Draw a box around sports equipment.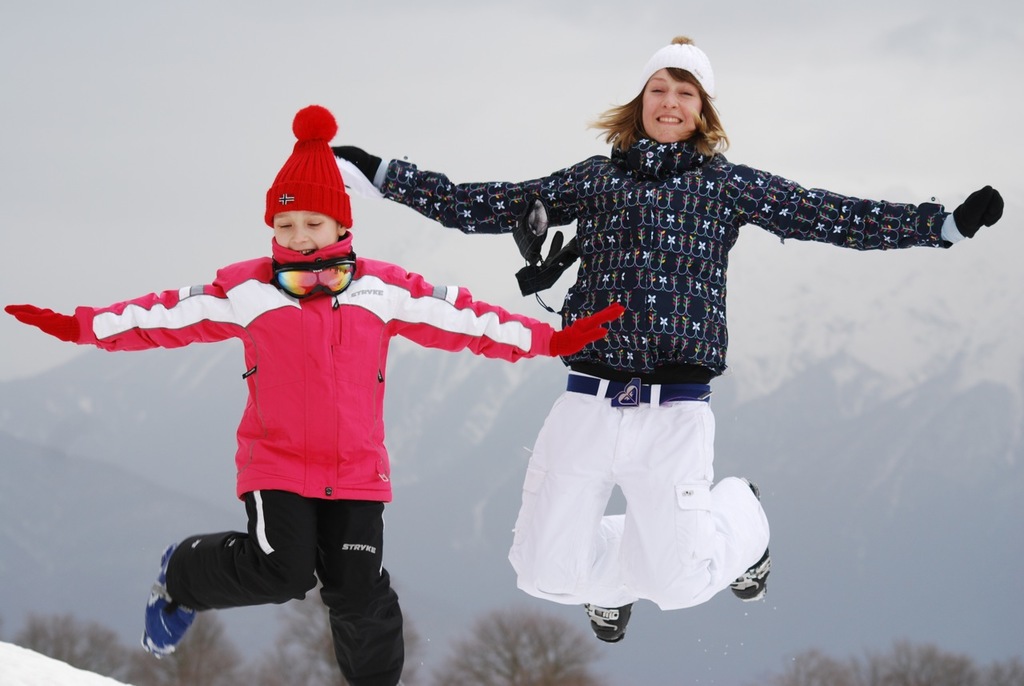
[left=141, top=545, right=197, bottom=664].
